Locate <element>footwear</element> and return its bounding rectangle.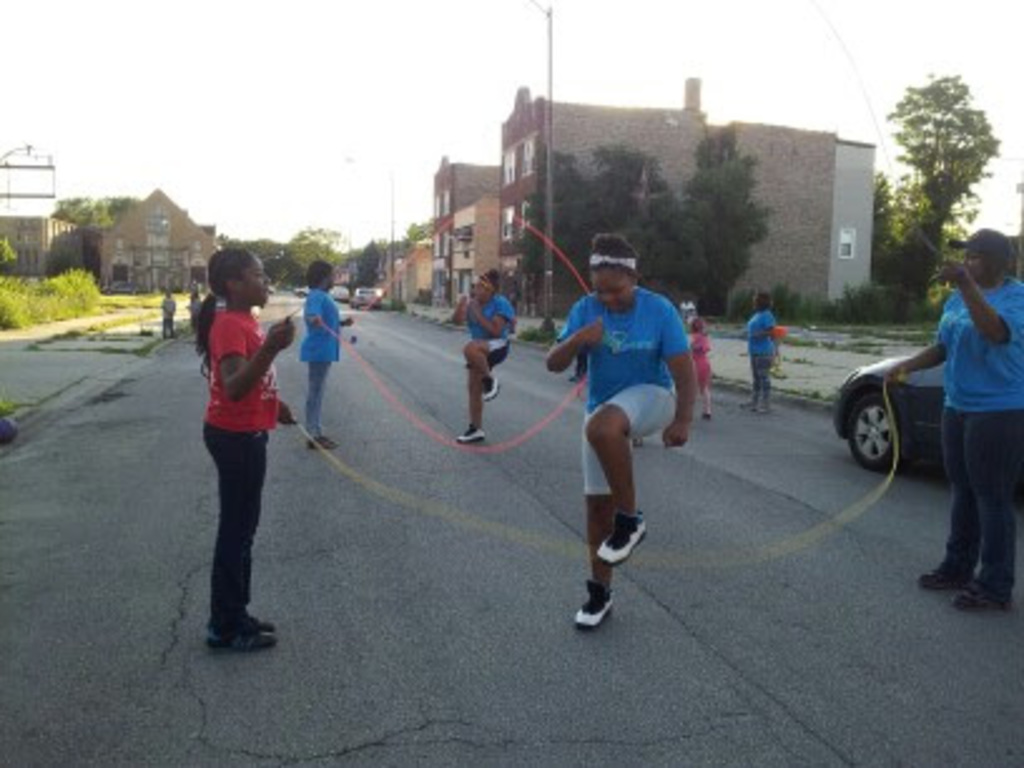
locate(479, 366, 497, 399).
